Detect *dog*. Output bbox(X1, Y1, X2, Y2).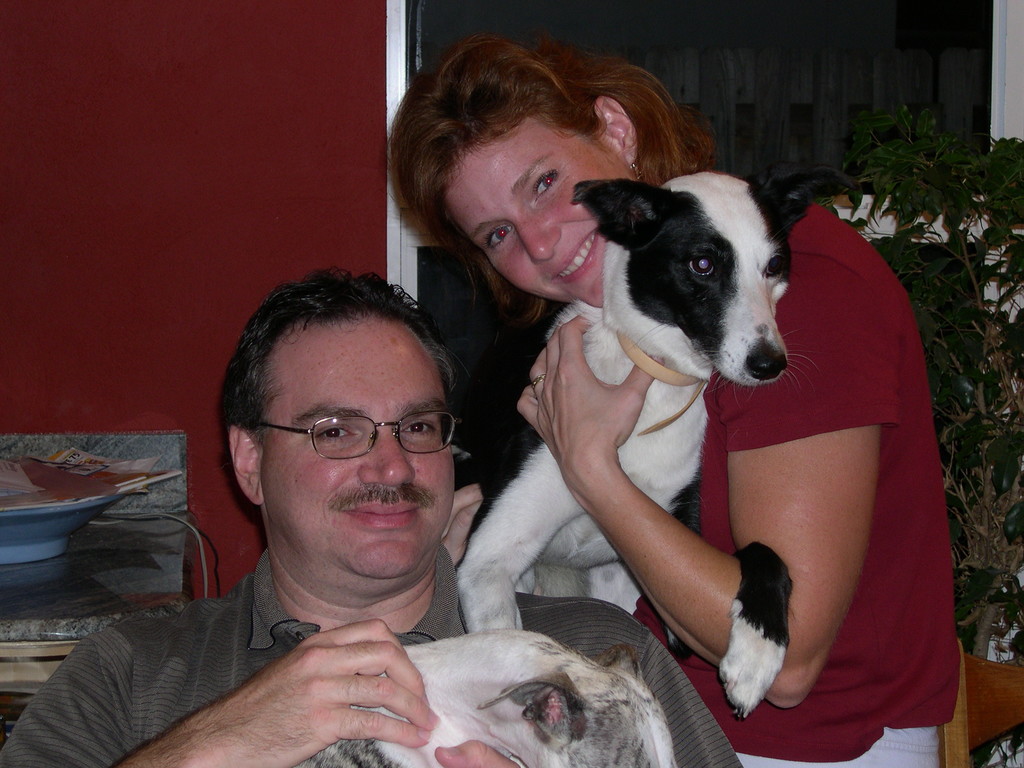
bbox(287, 627, 675, 767).
